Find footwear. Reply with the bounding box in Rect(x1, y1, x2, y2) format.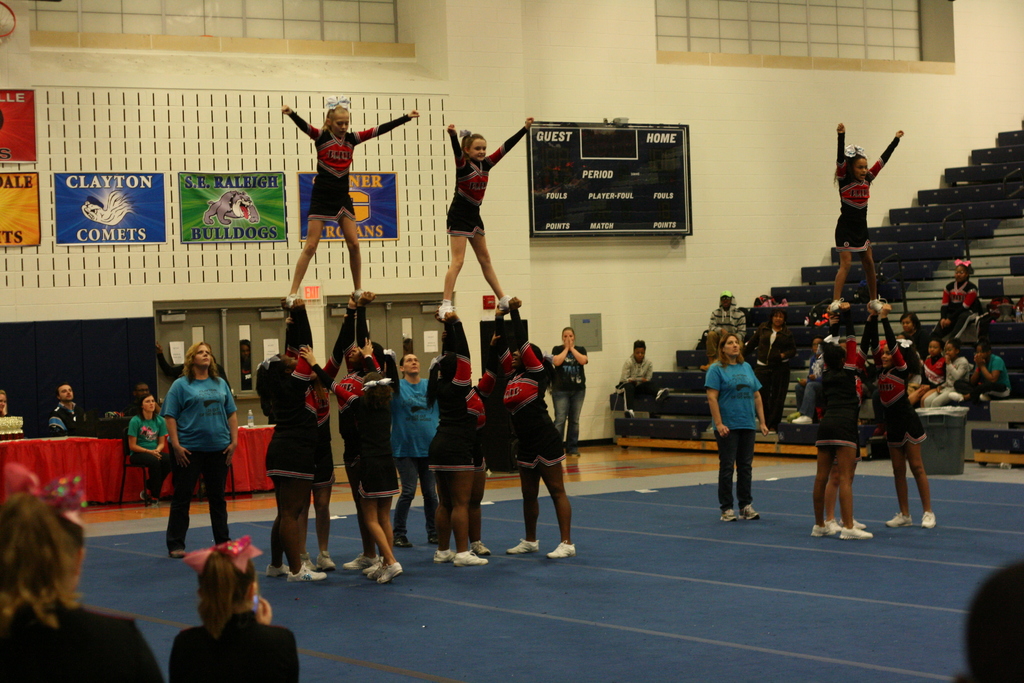
Rect(701, 363, 708, 371).
